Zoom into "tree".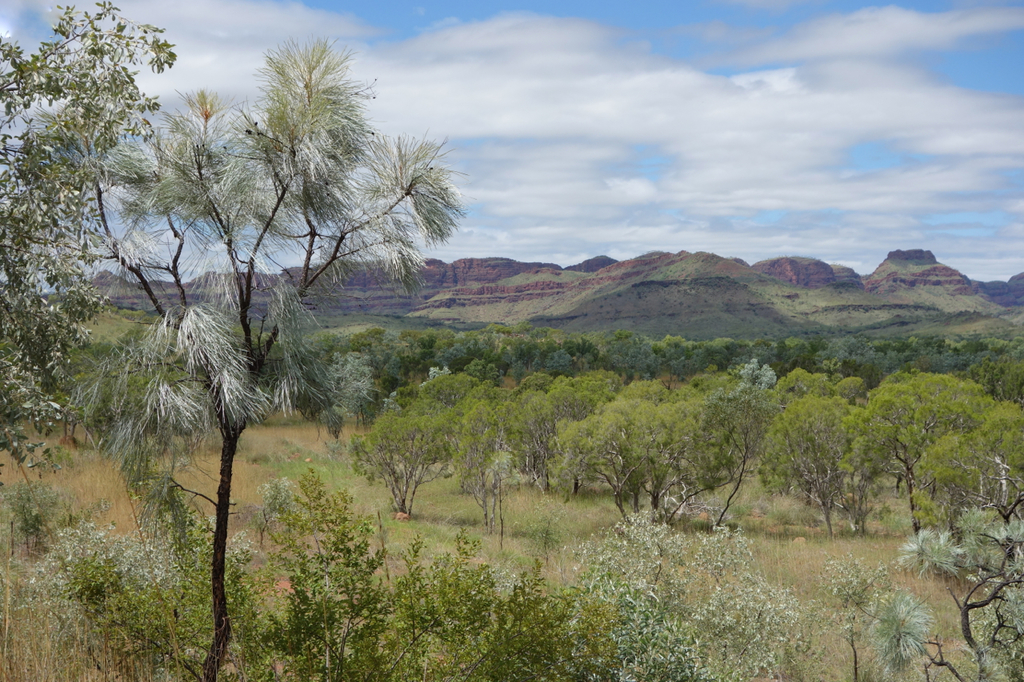
Zoom target: [x1=0, y1=0, x2=184, y2=568].
